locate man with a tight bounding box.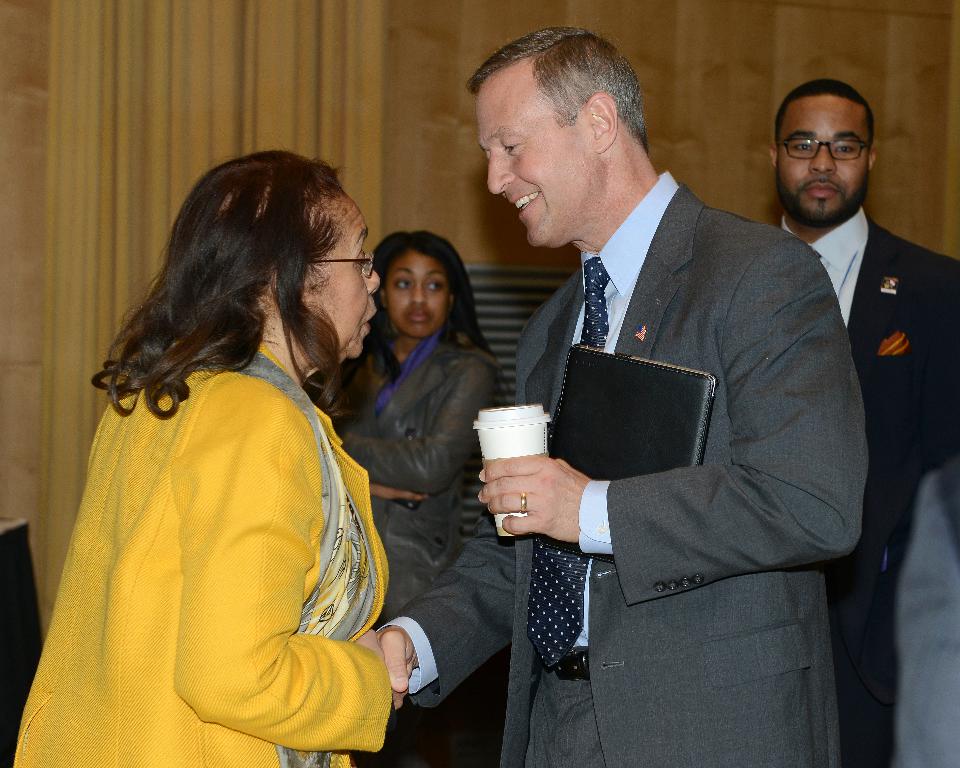
left=736, top=77, right=959, bottom=767.
